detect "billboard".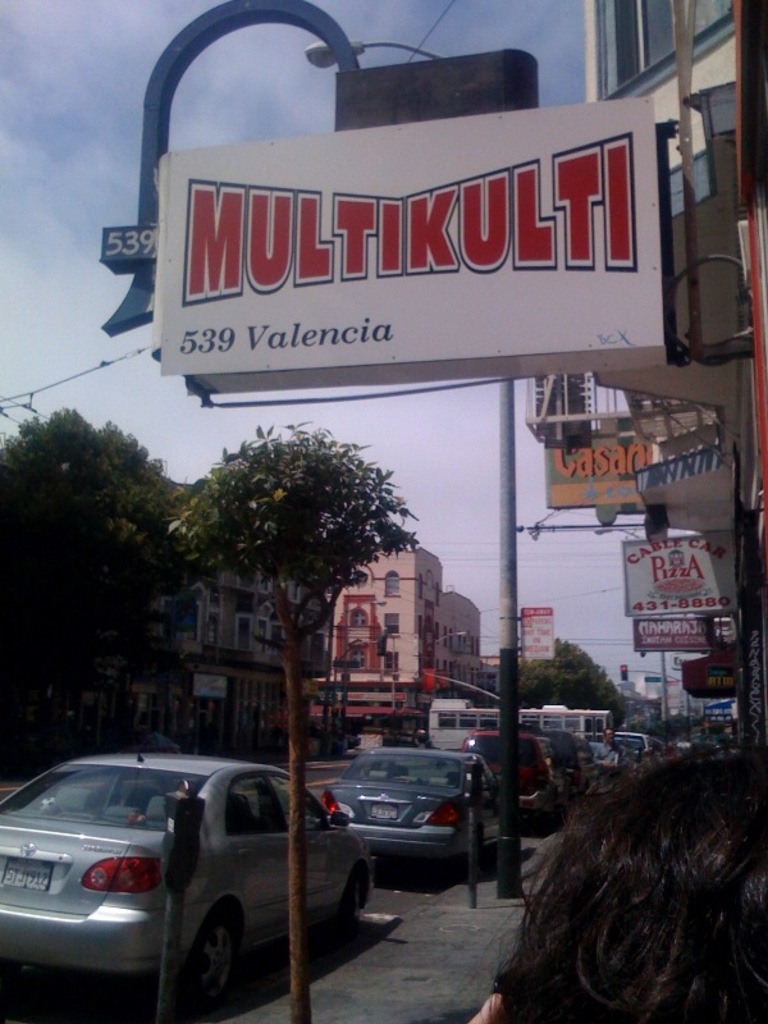
Detected at [639,612,735,650].
